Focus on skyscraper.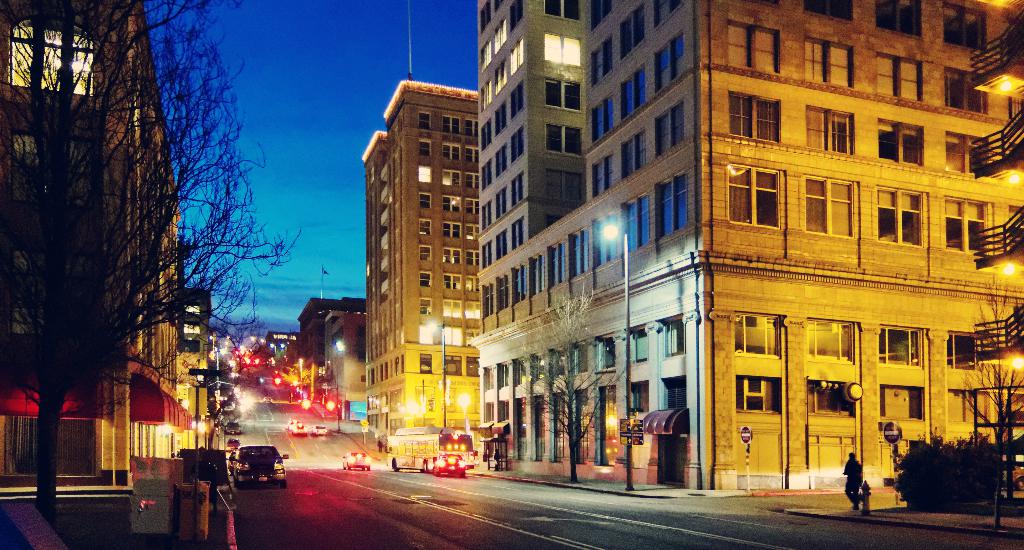
Focused at {"x1": 0, "y1": 0, "x2": 193, "y2": 485}.
